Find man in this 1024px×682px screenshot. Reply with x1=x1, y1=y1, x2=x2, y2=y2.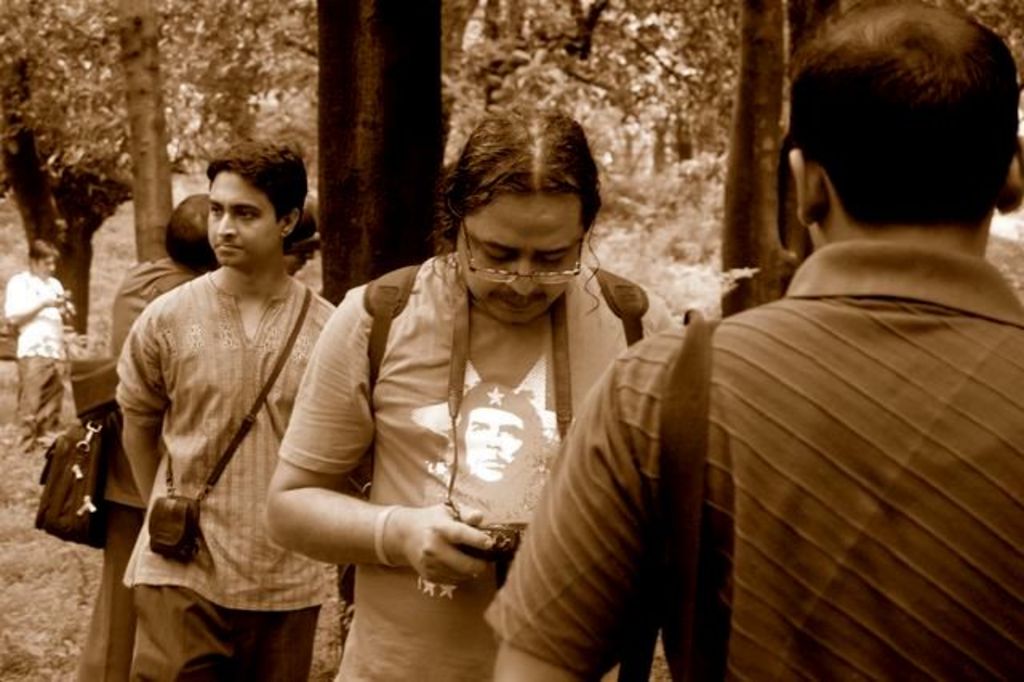
x1=62, y1=187, x2=227, y2=680.
